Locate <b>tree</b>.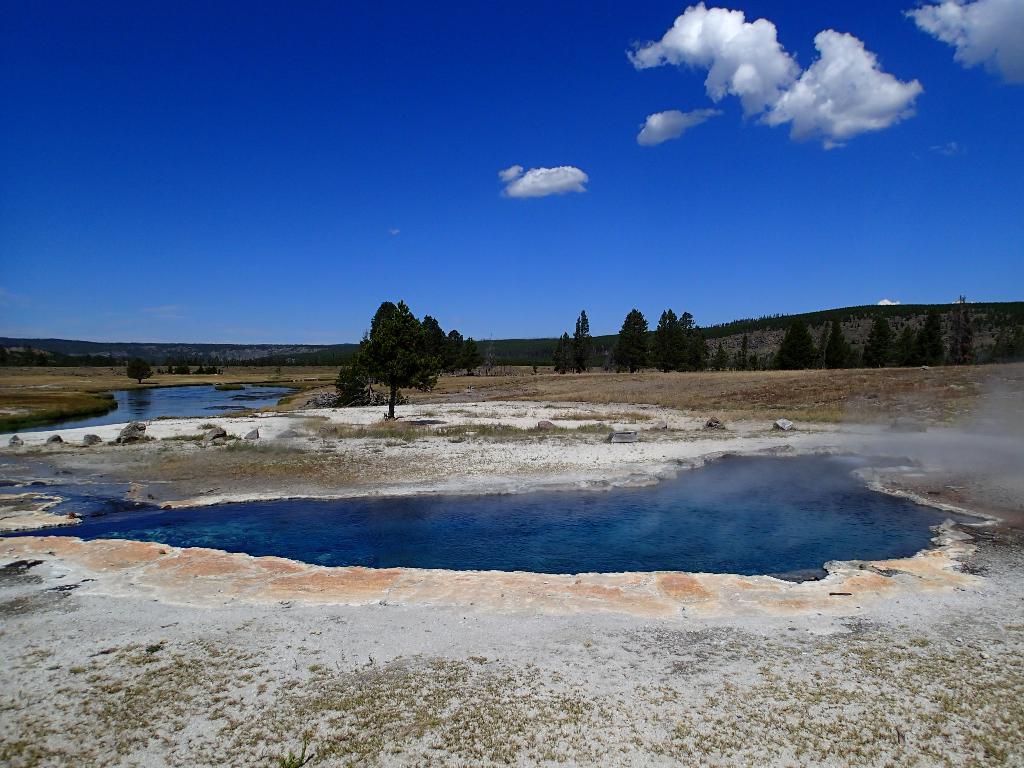
Bounding box: [774,318,817,371].
